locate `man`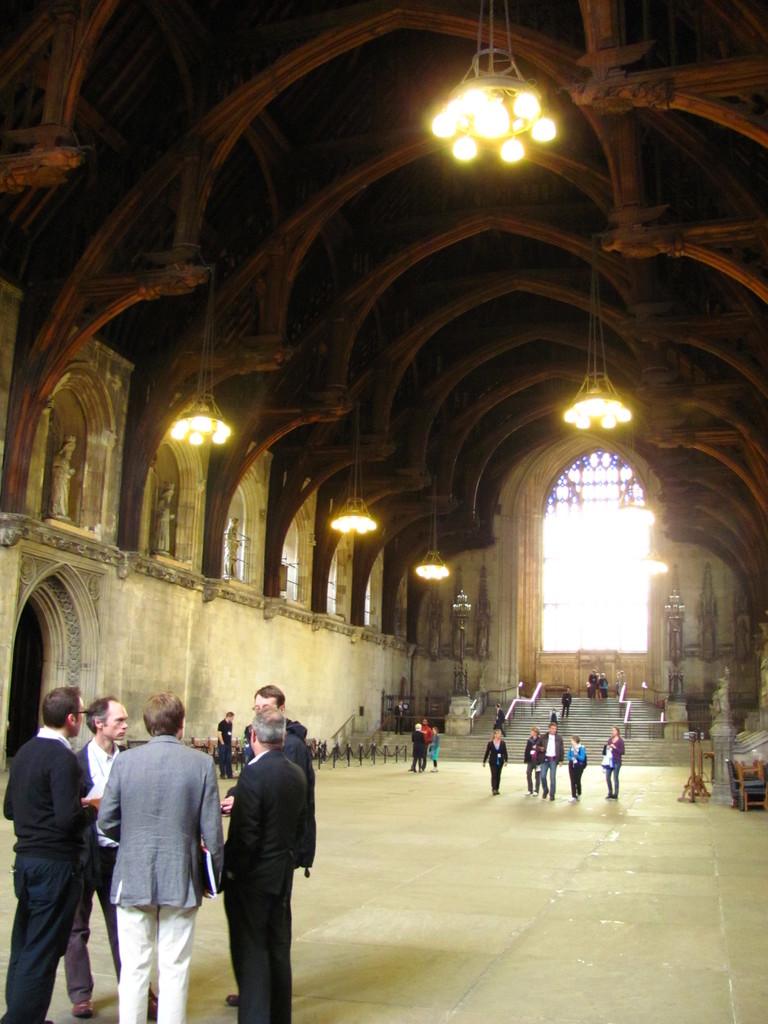
bbox=(406, 720, 433, 772)
